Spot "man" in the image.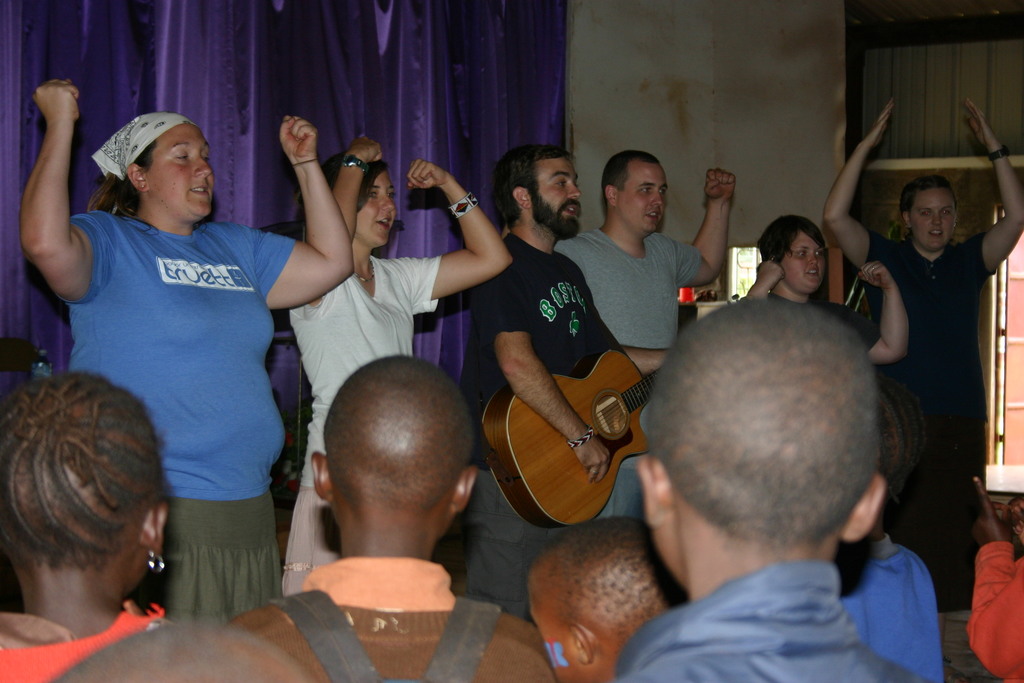
"man" found at <box>456,145,671,621</box>.
